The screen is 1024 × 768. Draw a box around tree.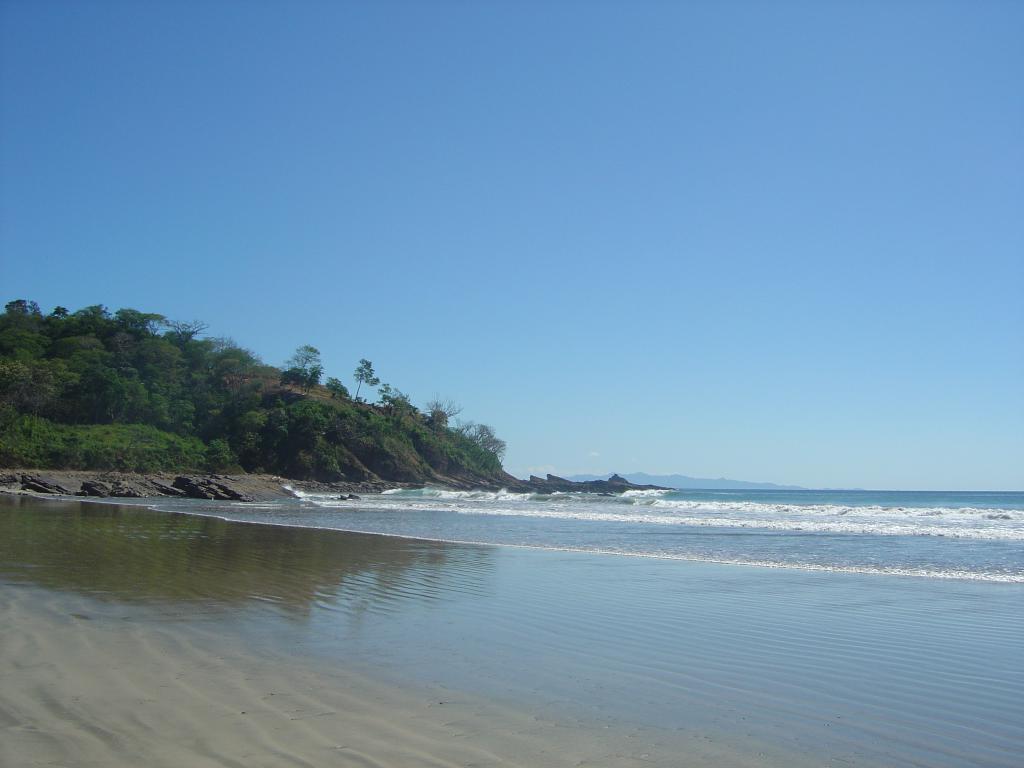
BBox(422, 396, 465, 433).
